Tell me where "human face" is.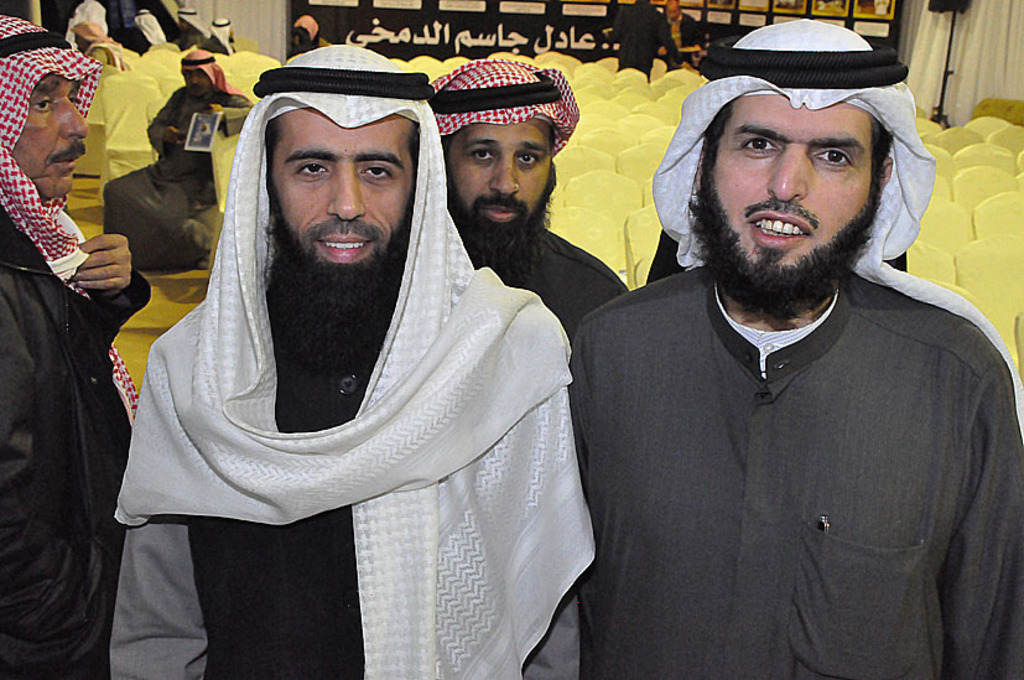
"human face" is at rect(447, 121, 555, 276).
